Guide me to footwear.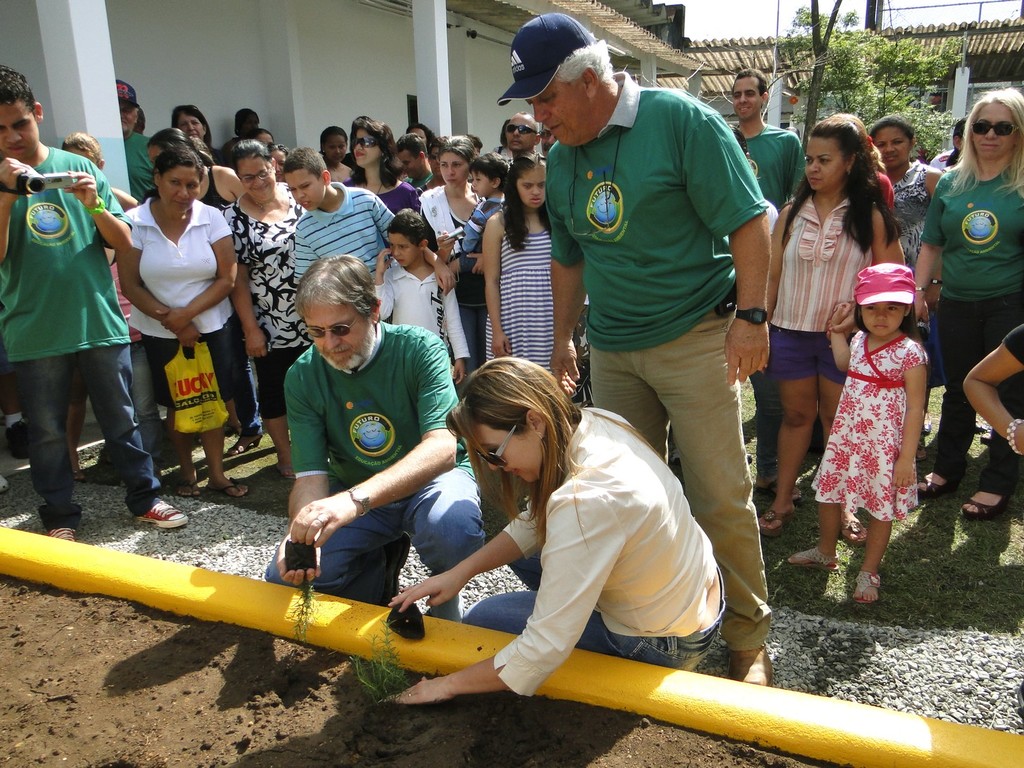
Guidance: (x1=761, y1=506, x2=795, y2=537).
